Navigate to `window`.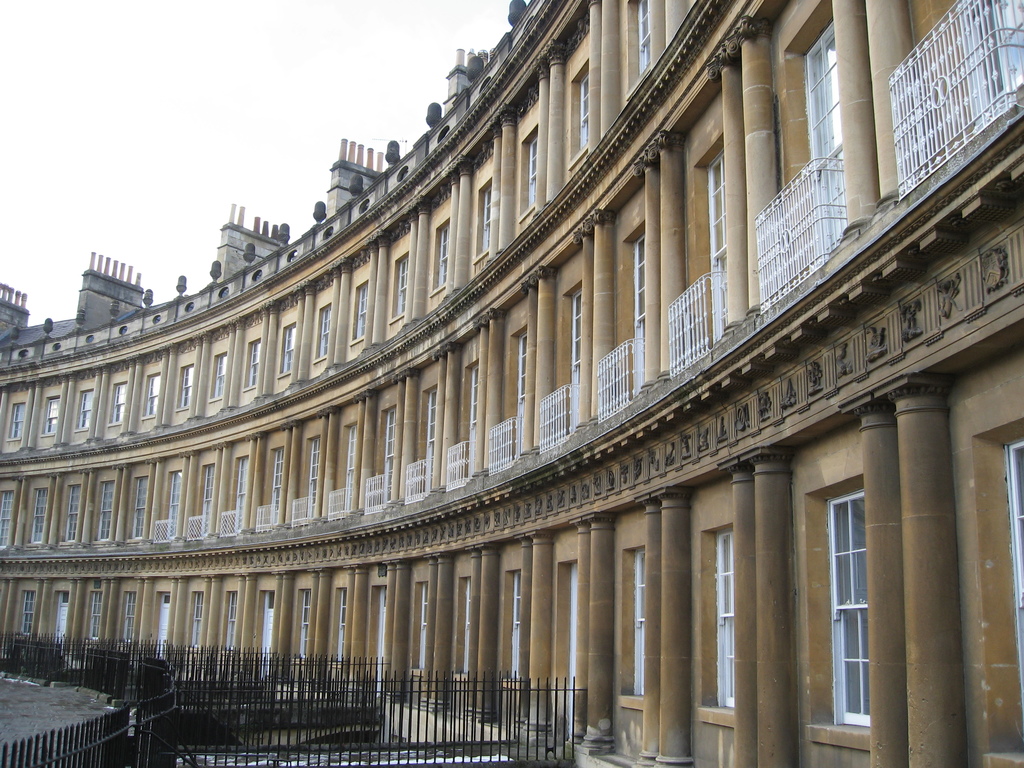
Navigation target: bbox=(72, 389, 95, 430).
